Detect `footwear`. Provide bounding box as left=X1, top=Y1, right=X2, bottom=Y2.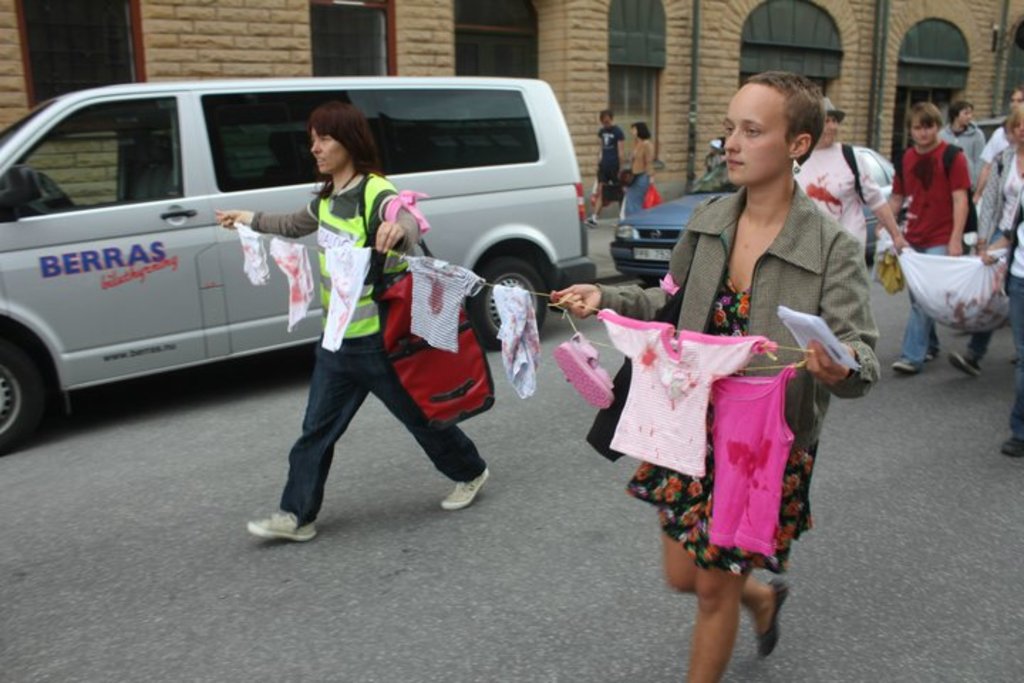
left=950, top=349, right=981, bottom=377.
